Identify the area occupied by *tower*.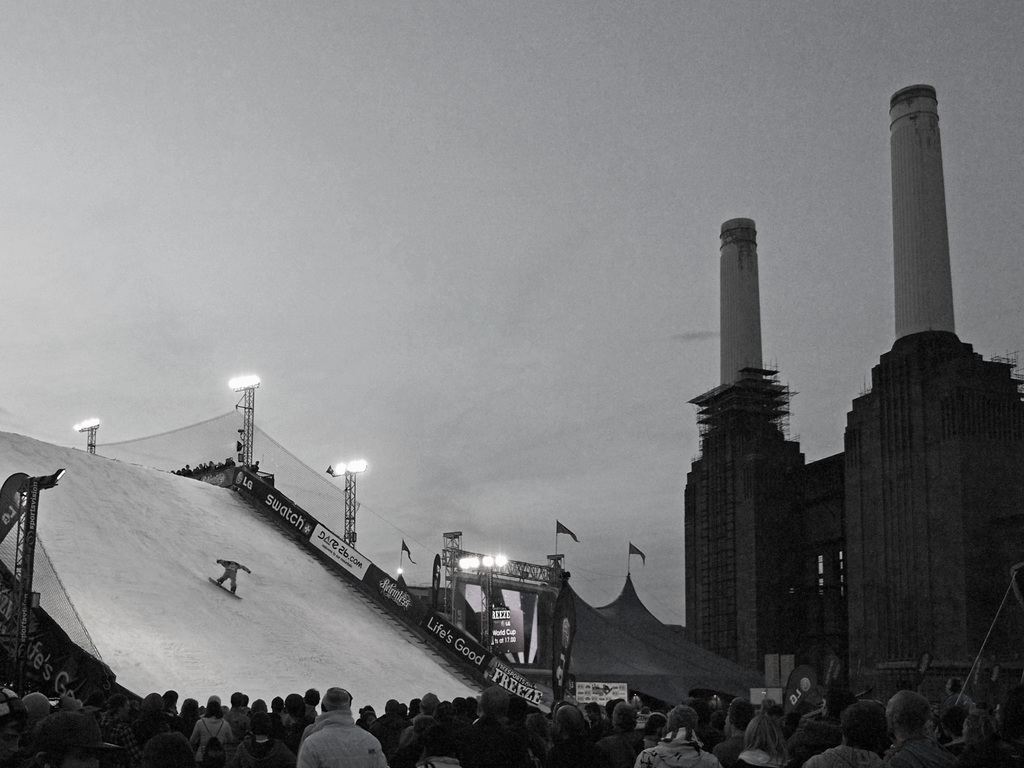
Area: box(685, 216, 852, 705).
